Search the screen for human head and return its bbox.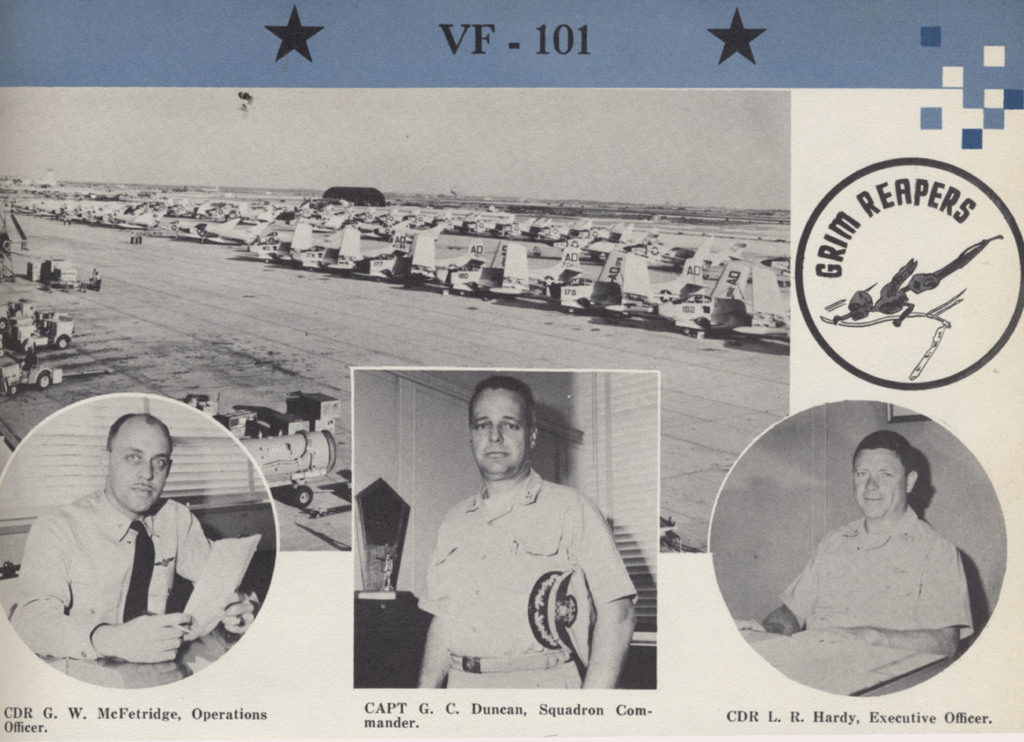
Found: rect(102, 413, 175, 510).
